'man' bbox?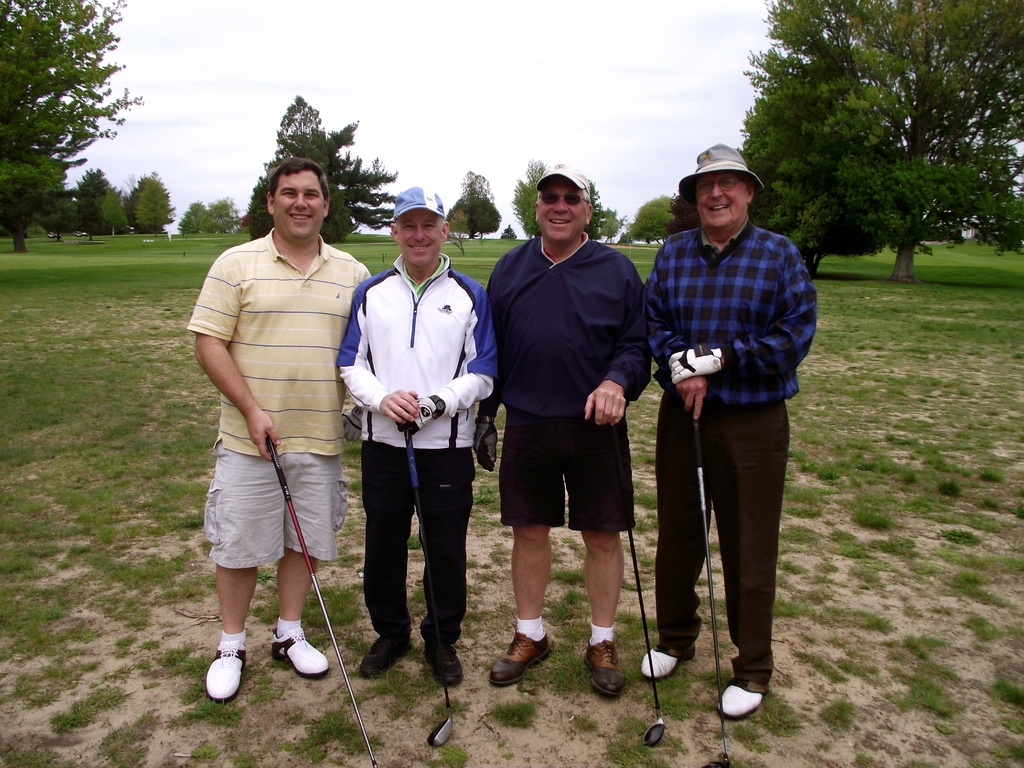
box=[465, 161, 657, 701]
